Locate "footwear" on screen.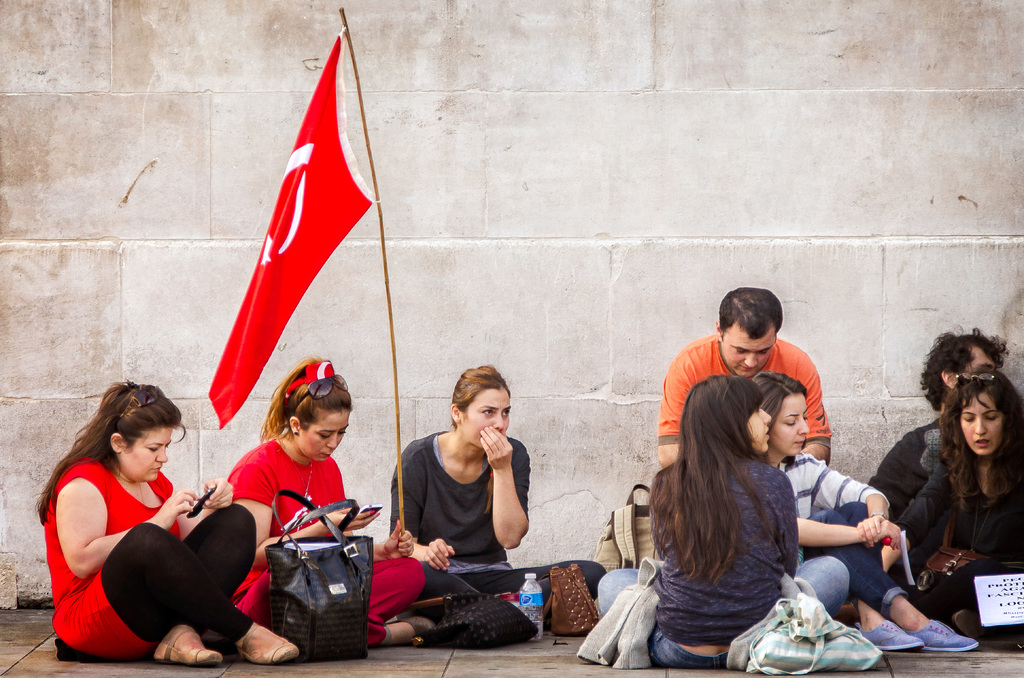
On screen at bbox=(853, 617, 925, 651).
